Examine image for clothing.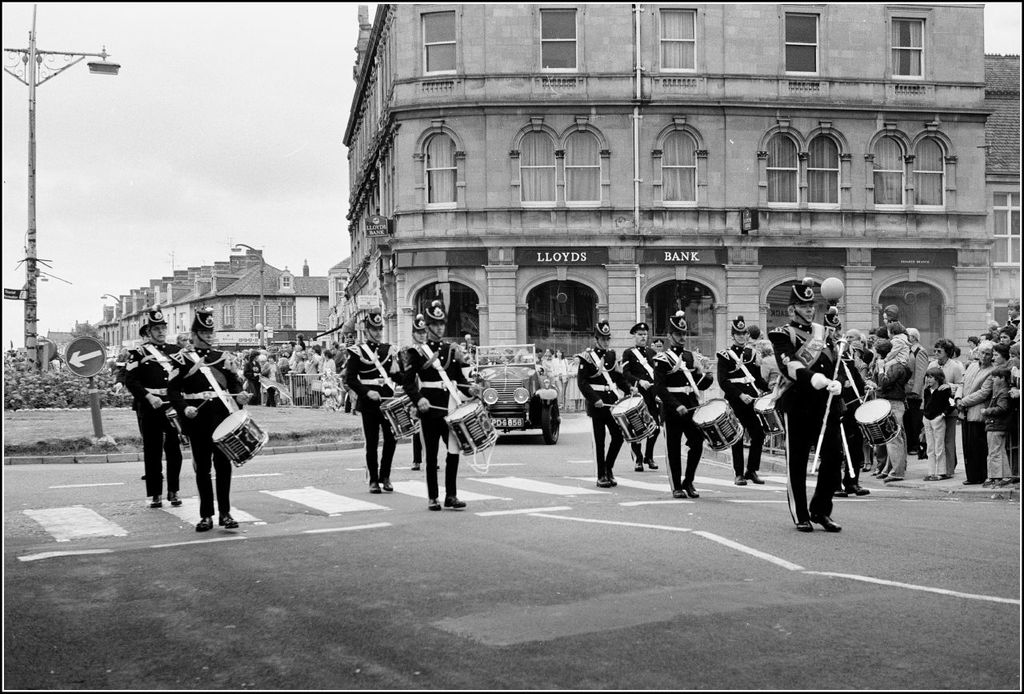
Examination result: 161:341:244:516.
